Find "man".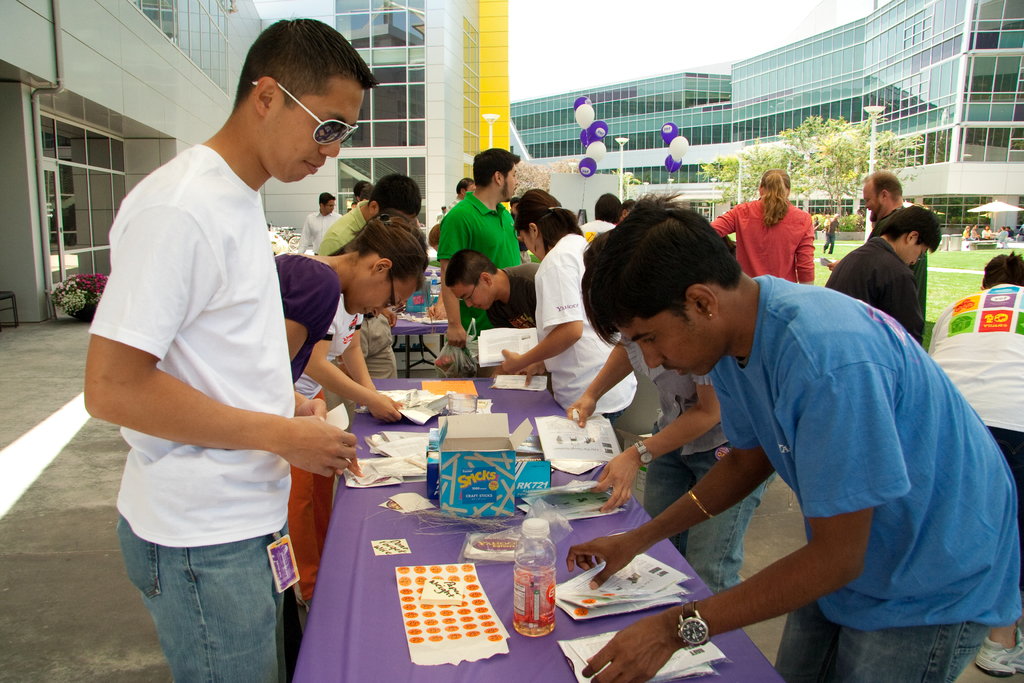
(left=313, top=170, right=428, bottom=382).
